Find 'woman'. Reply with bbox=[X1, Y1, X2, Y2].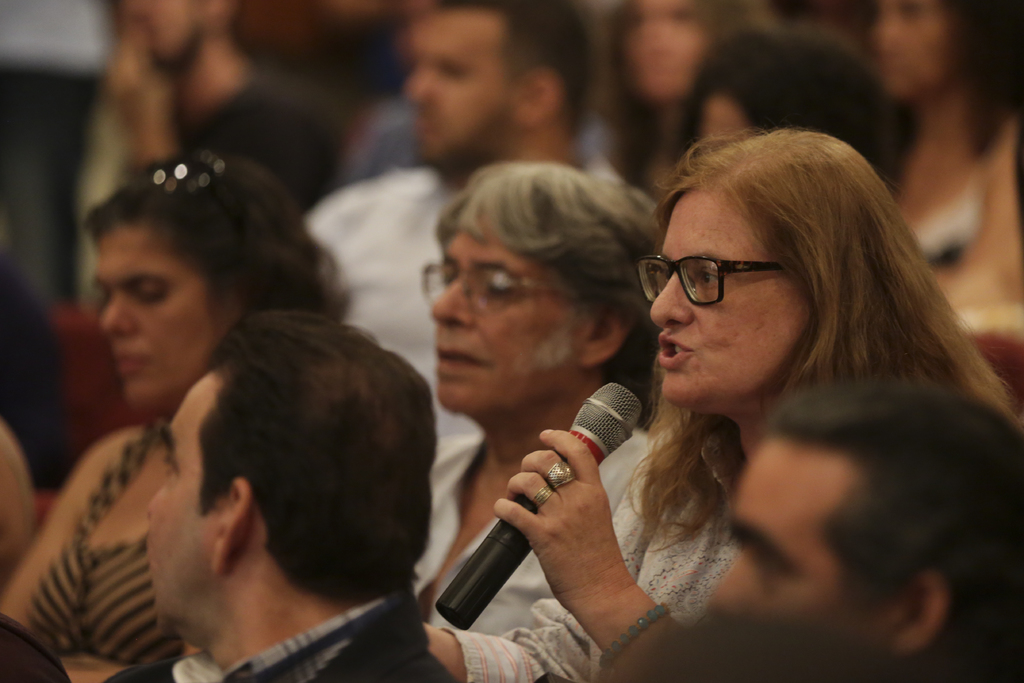
bbox=[467, 131, 999, 668].
